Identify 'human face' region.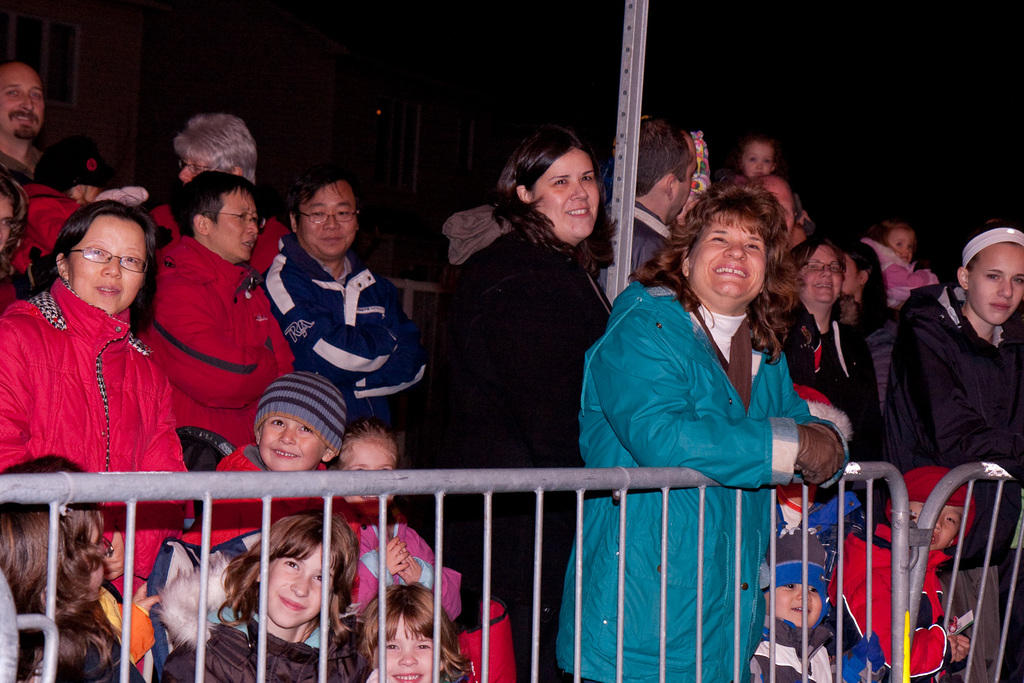
Region: bbox=(908, 504, 965, 551).
